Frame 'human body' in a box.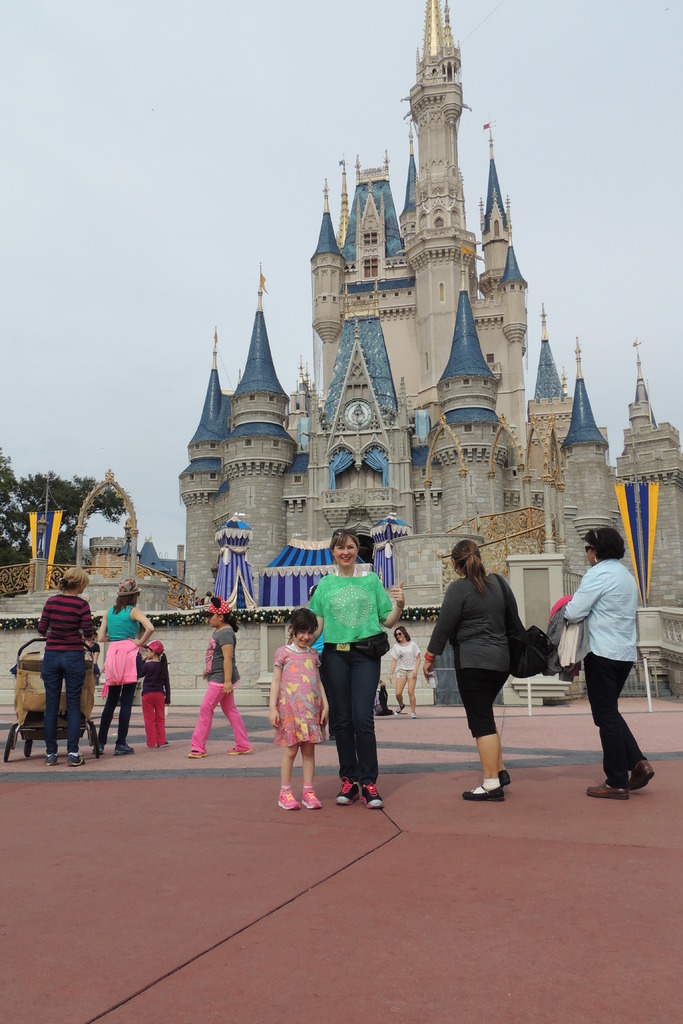
region(444, 540, 548, 803).
